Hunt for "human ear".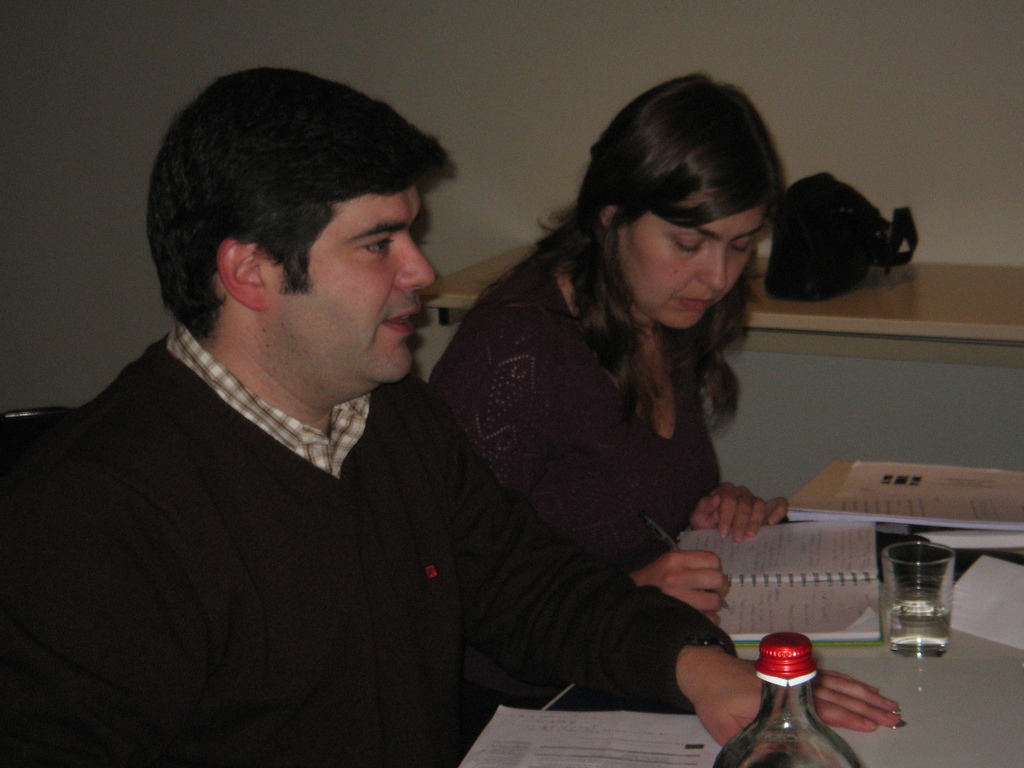
Hunted down at crop(600, 204, 621, 225).
